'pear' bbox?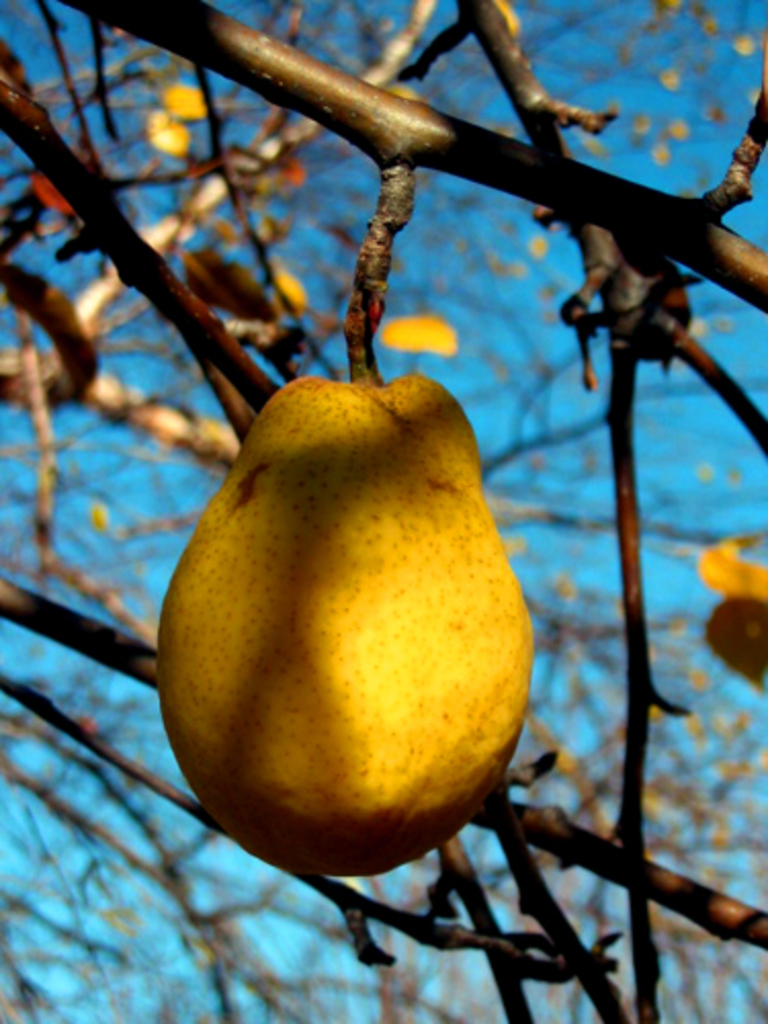
(x1=160, y1=371, x2=532, y2=874)
